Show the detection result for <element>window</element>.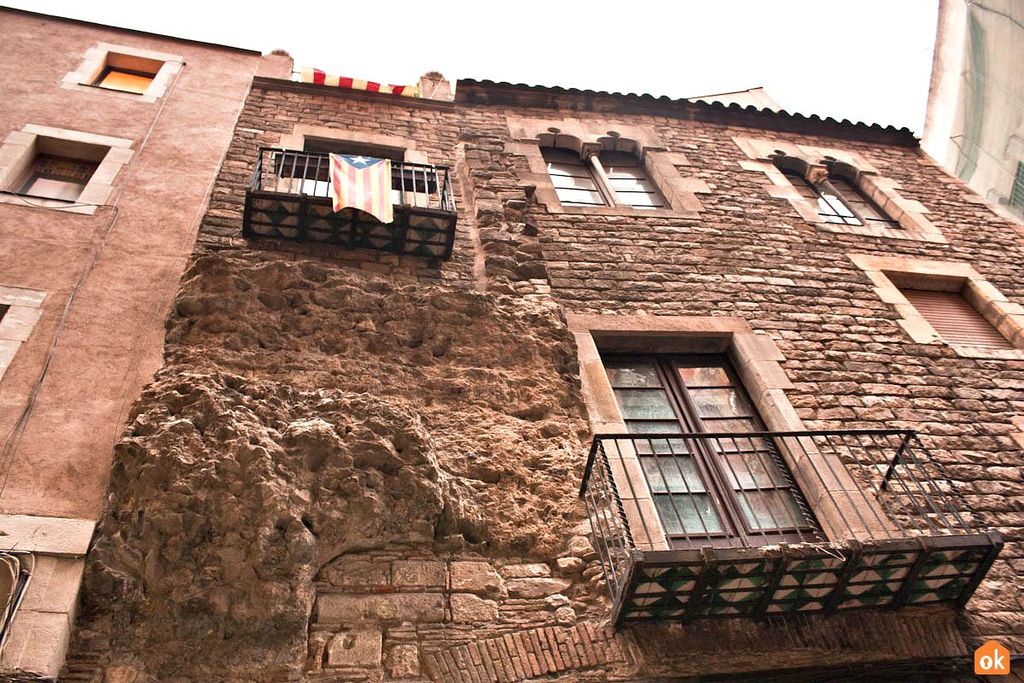
(x1=0, y1=282, x2=47, y2=386).
